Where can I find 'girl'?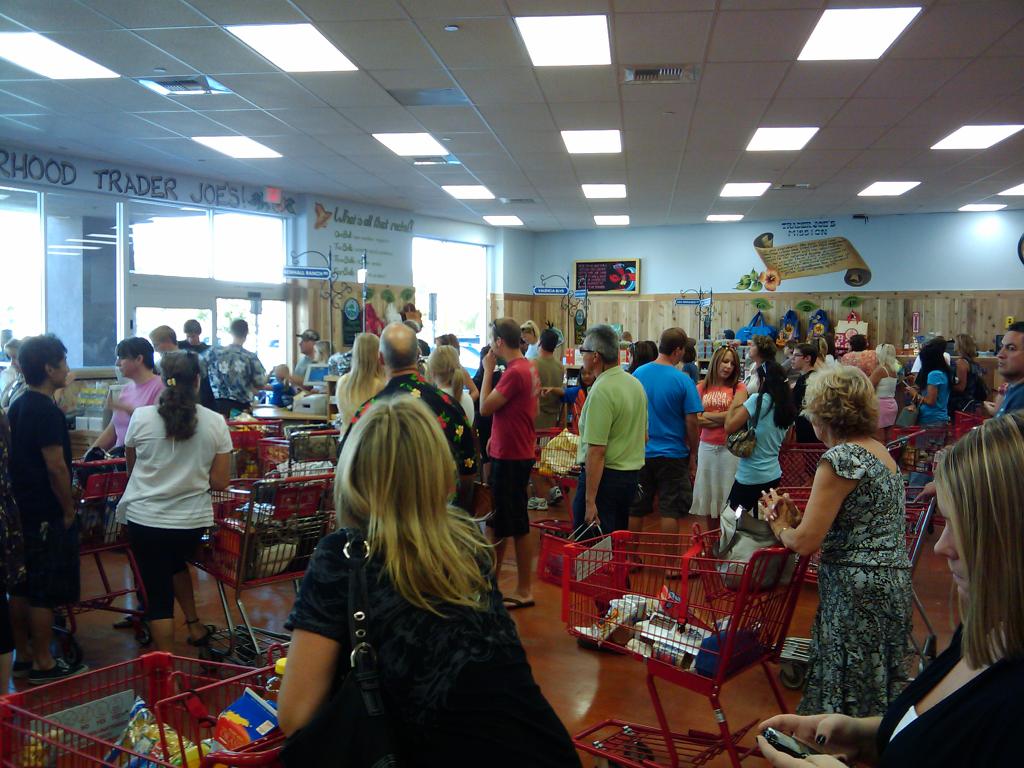
You can find it at bbox=[282, 390, 563, 767].
